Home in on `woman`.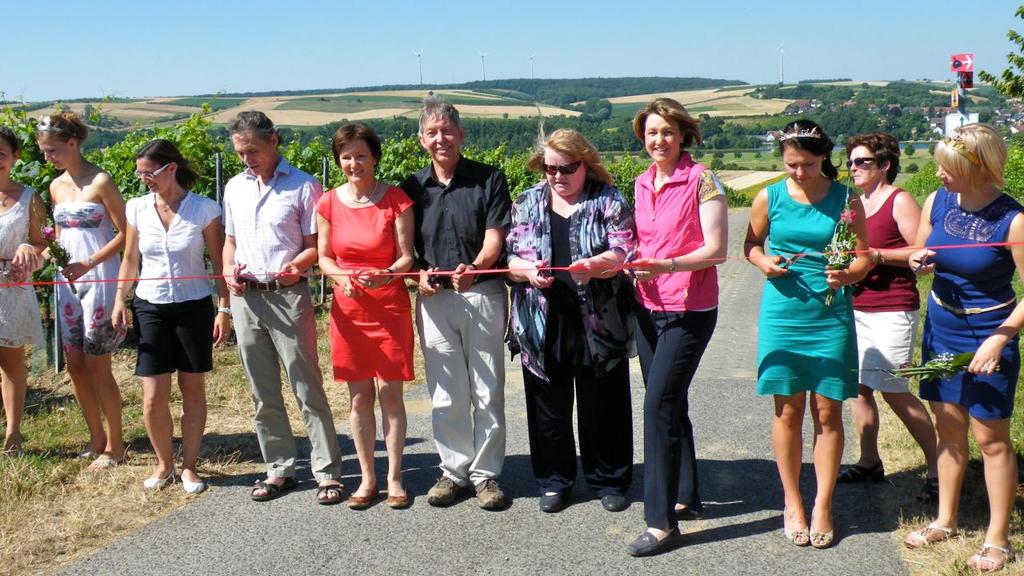
Homed in at <box>105,141,225,498</box>.
